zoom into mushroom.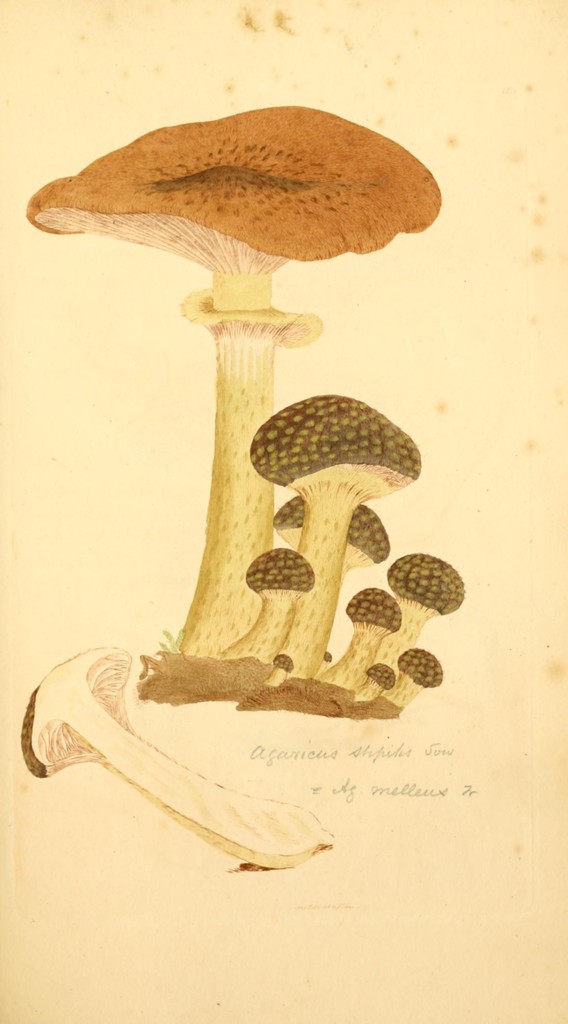
Zoom target: x1=15, y1=644, x2=336, y2=874.
